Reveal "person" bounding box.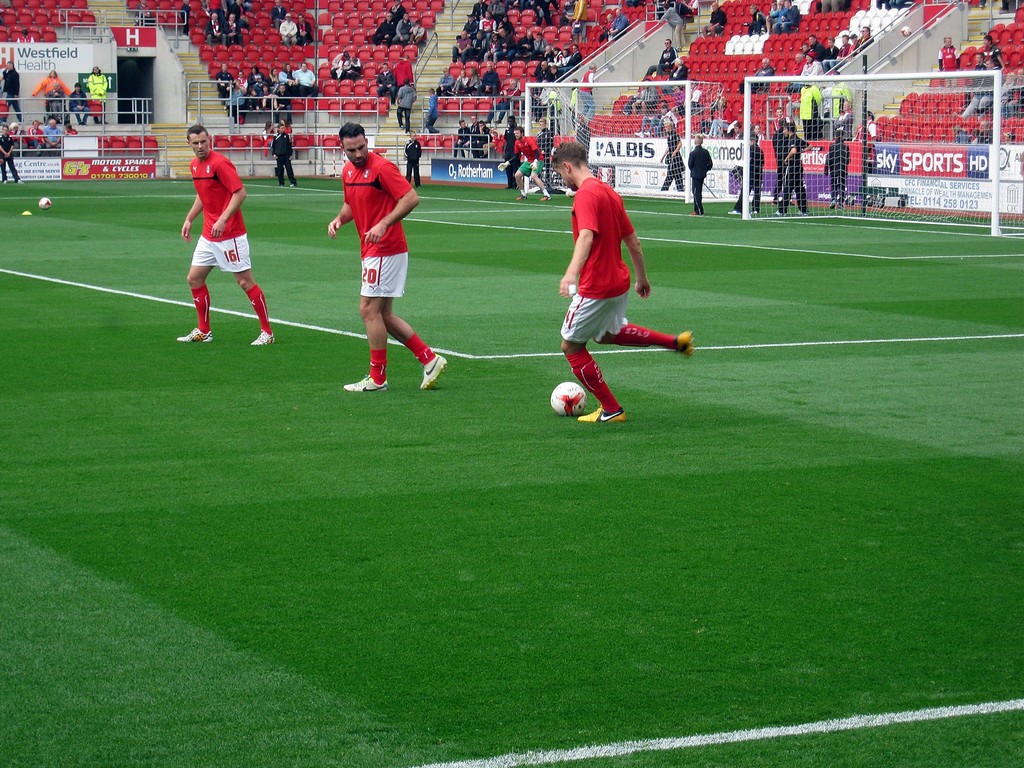
Revealed: detection(495, 129, 541, 201).
